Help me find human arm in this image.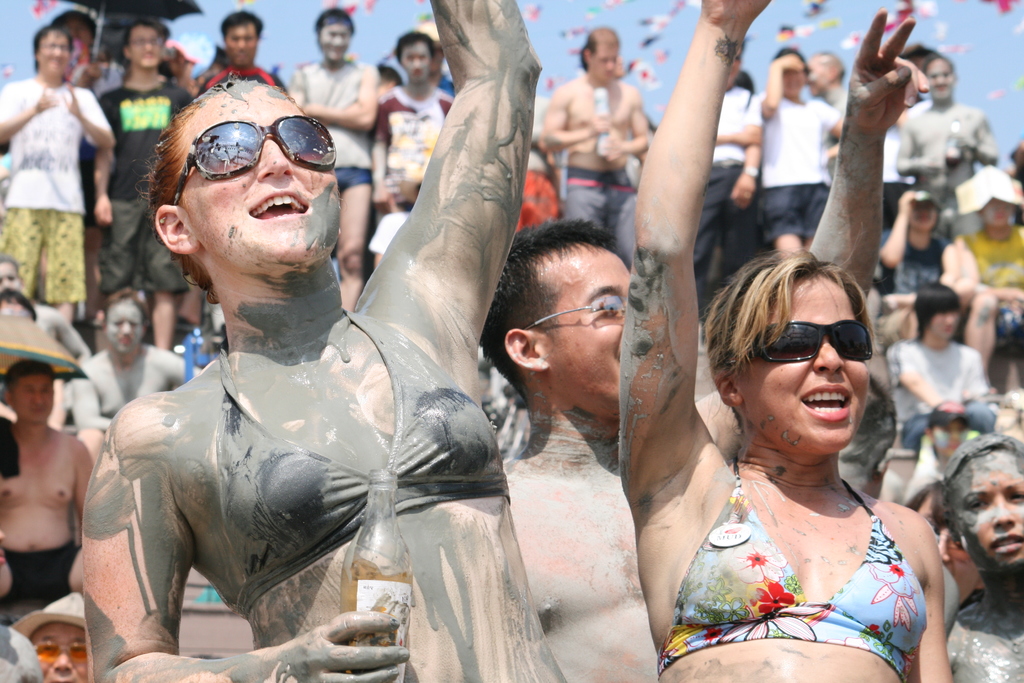
Found it: pyautogui.locateOnScreen(605, 81, 661, 156).
